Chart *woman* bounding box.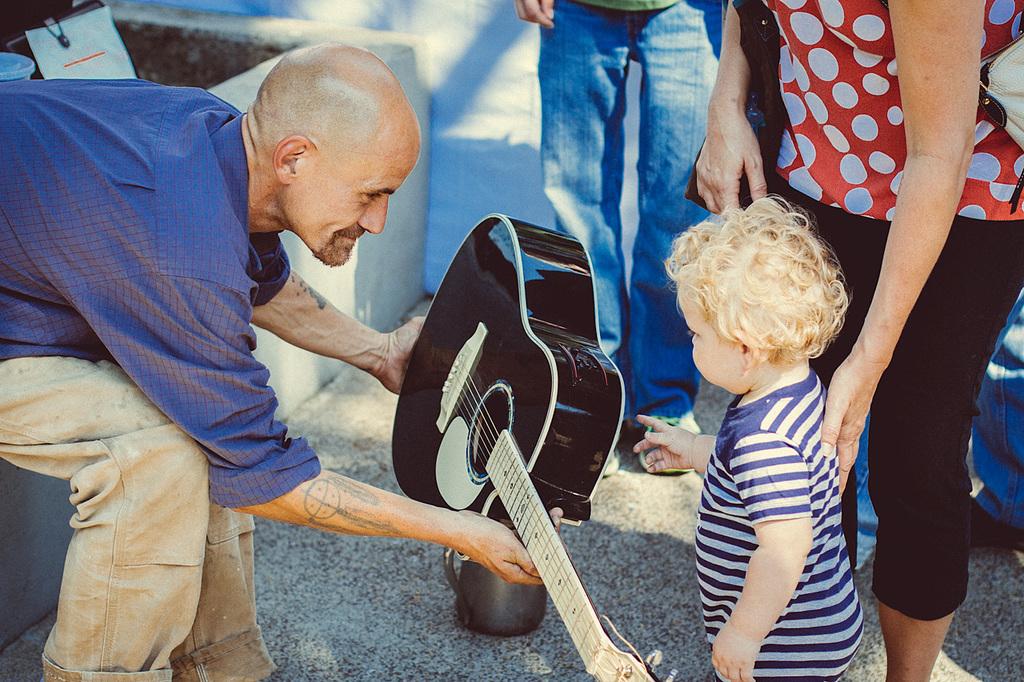
Charted: (left=696, top=0, right=1023, bottom=681).
